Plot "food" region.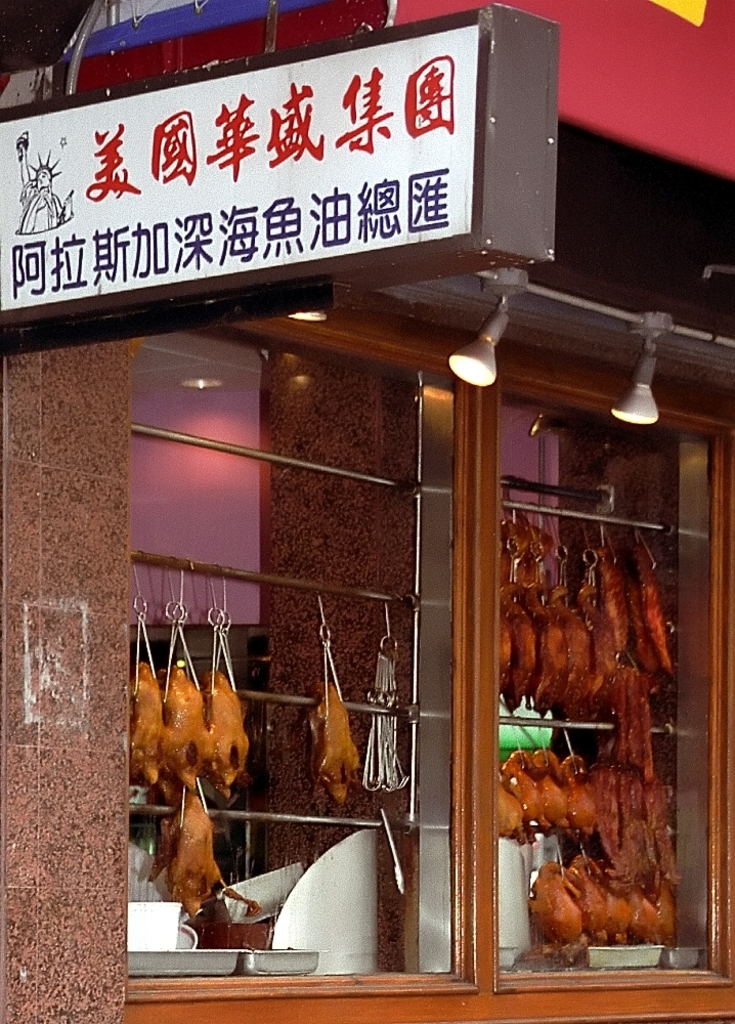
Plotted at box(587, 662, 676, 901).
